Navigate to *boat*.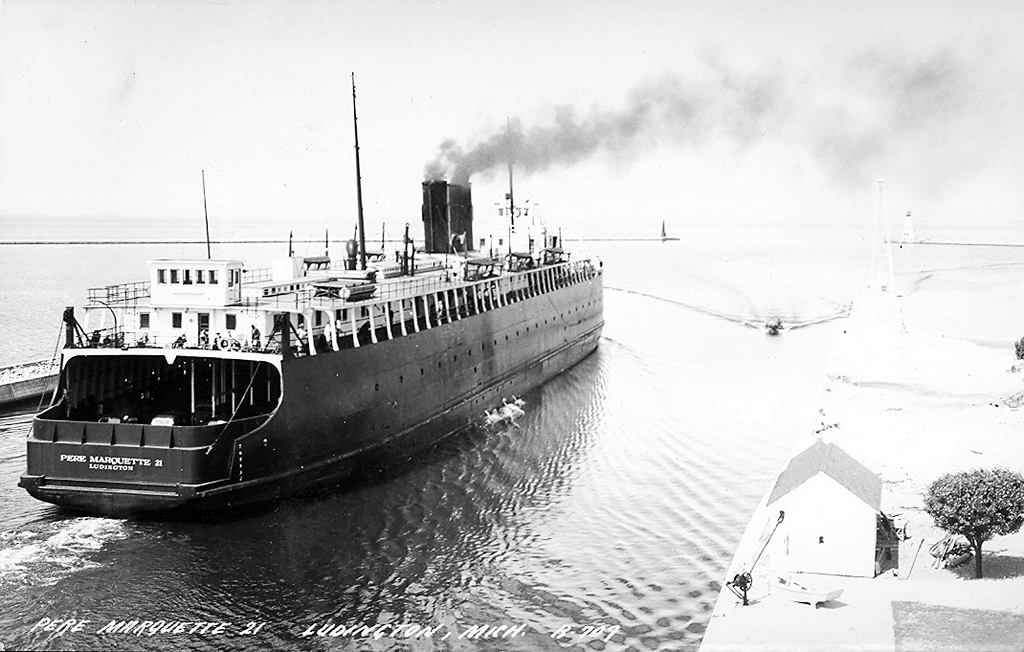
Navigation target: {"left": 33, "top": 100, "right": 609, "bottom": 514}.
